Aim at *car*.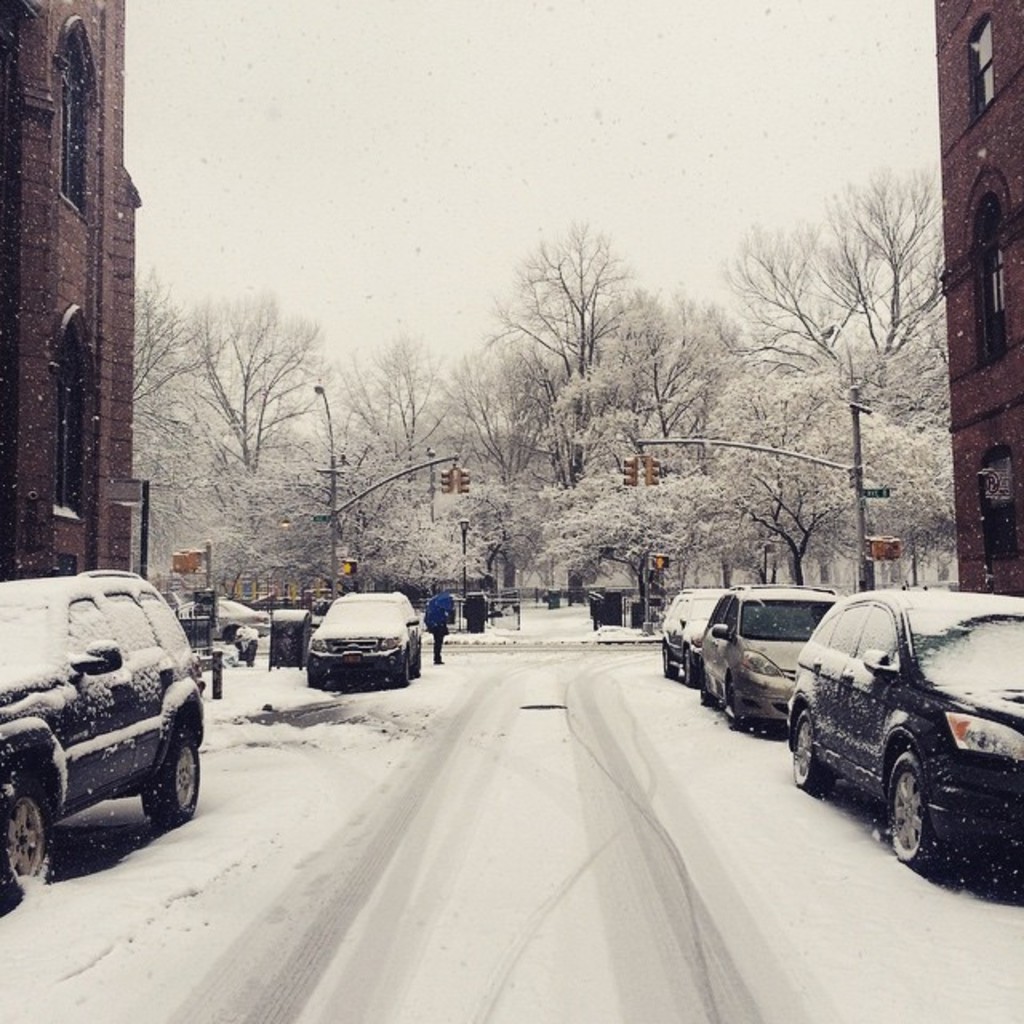
Aimed at {"left": 704, "top": 584, "right": 848, "bottom": 738}.
